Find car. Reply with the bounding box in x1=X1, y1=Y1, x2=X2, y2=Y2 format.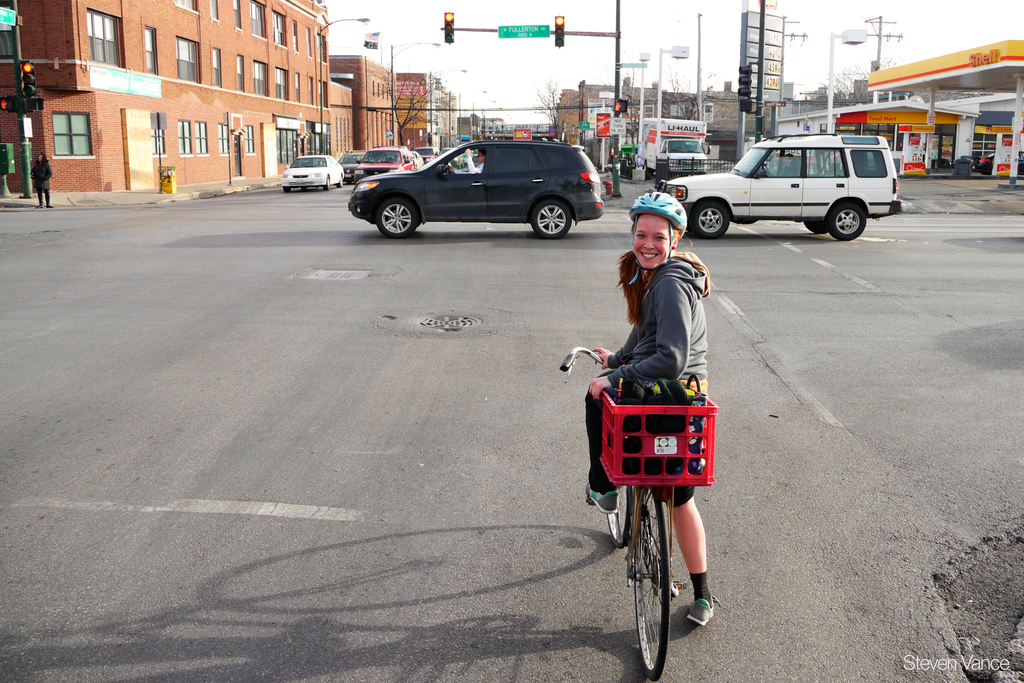
x1=660, y1=134, x2=902, y2=239.
